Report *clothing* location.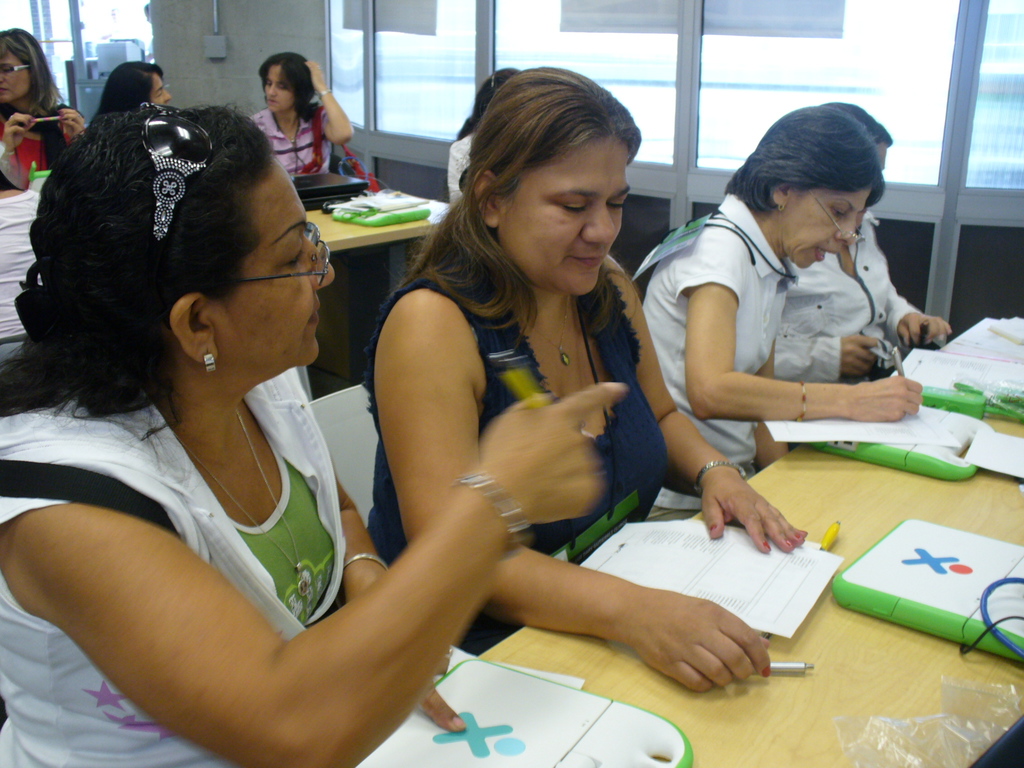
Report: (x1=632, y1=196, x2=789, y2=526).
